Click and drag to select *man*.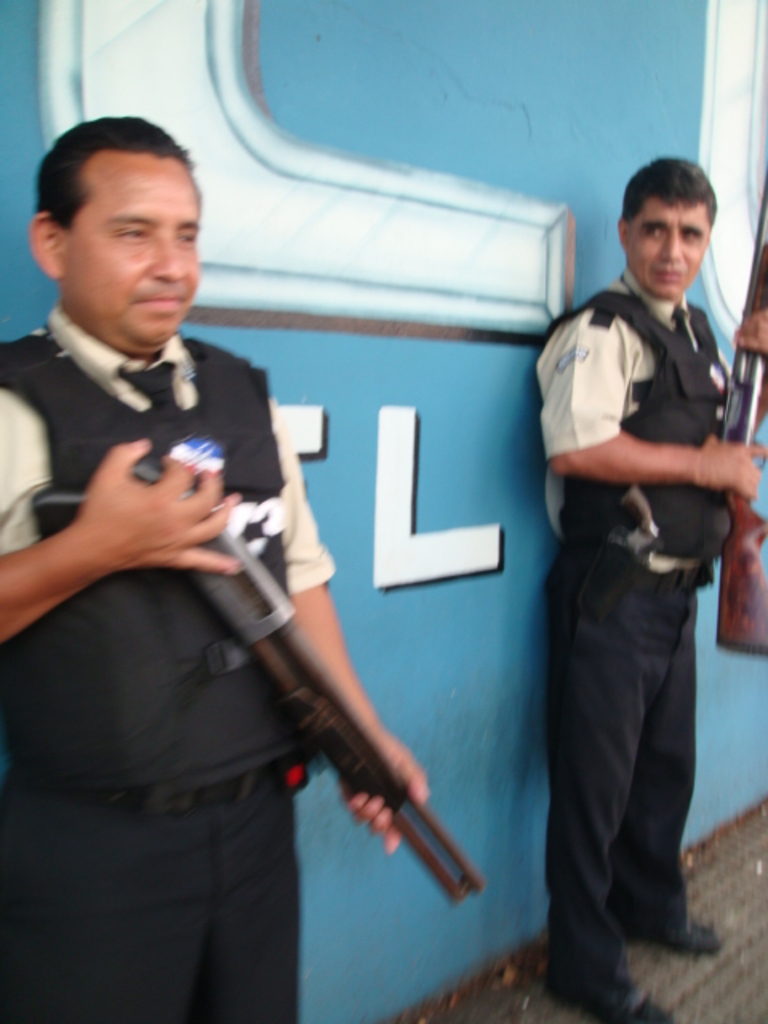
Selection: rect(514, 157, 750, 994).
